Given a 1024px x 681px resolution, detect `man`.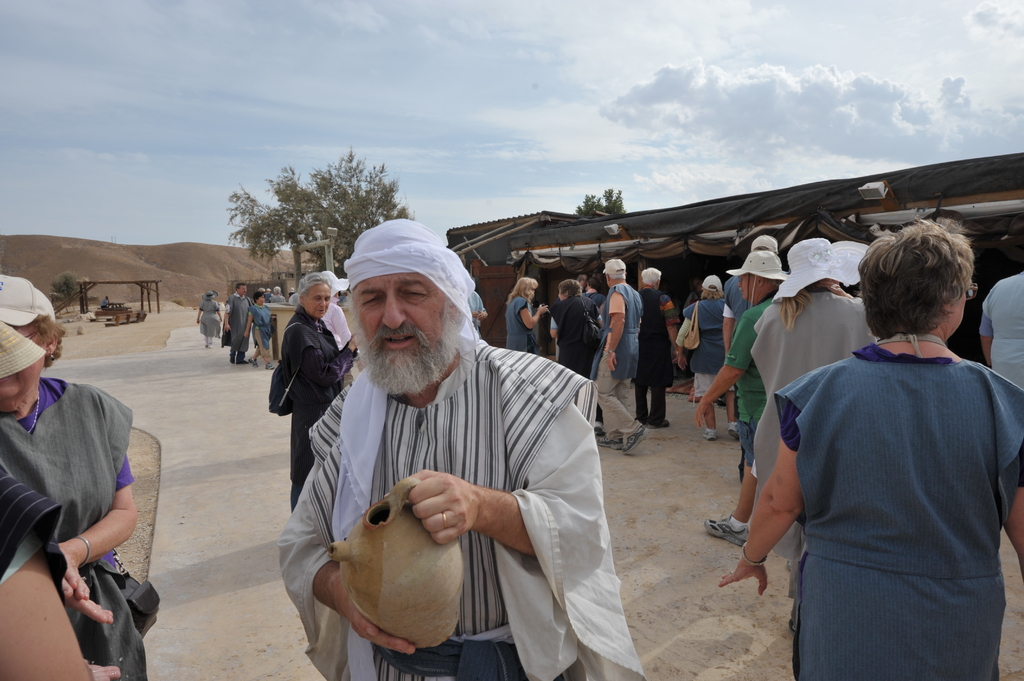
<bbox>282, 236, 614, 680</bbox>.
